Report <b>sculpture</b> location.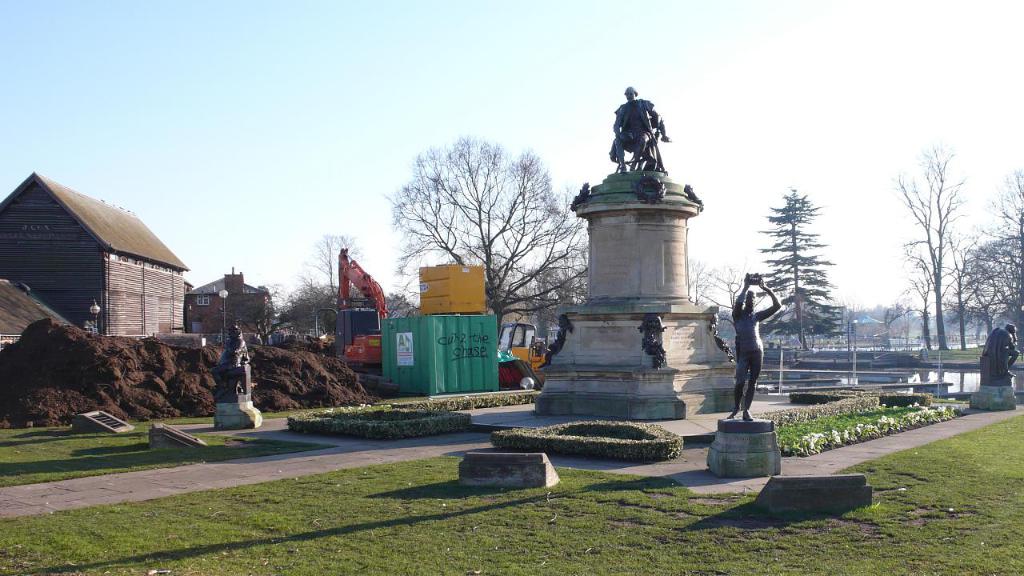
Report: (x1=710, y1=301, x2=744, y2=369).
